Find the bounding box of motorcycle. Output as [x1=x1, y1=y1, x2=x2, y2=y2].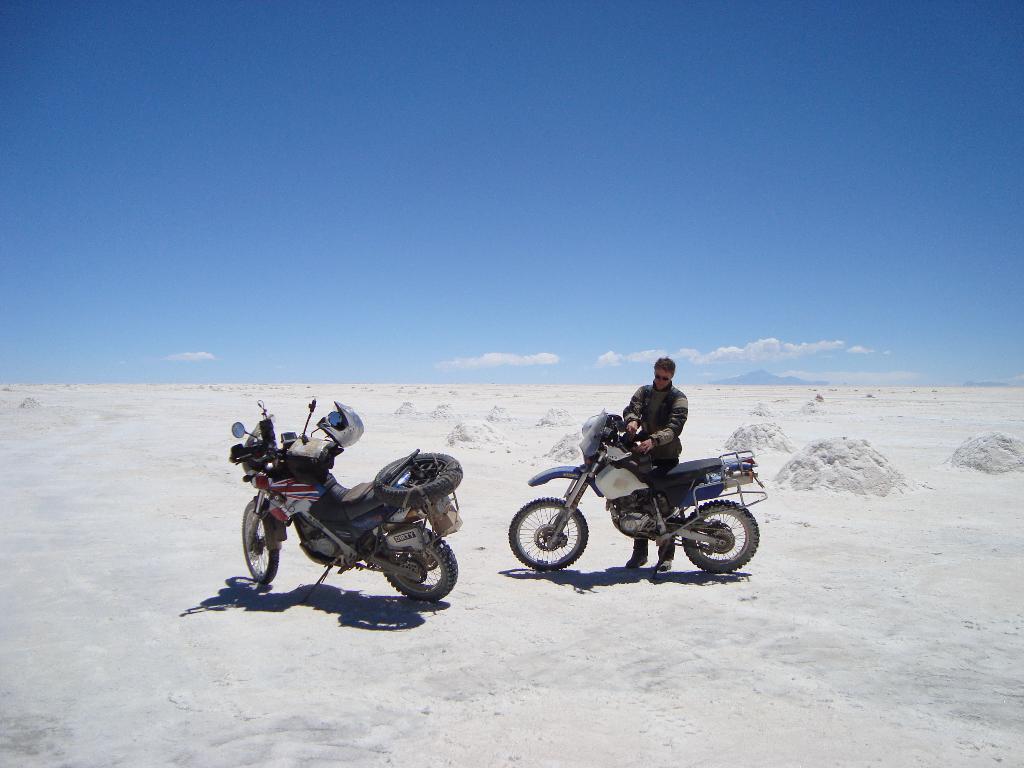
[x1=230, y1=395, x2=463, y2=595].
